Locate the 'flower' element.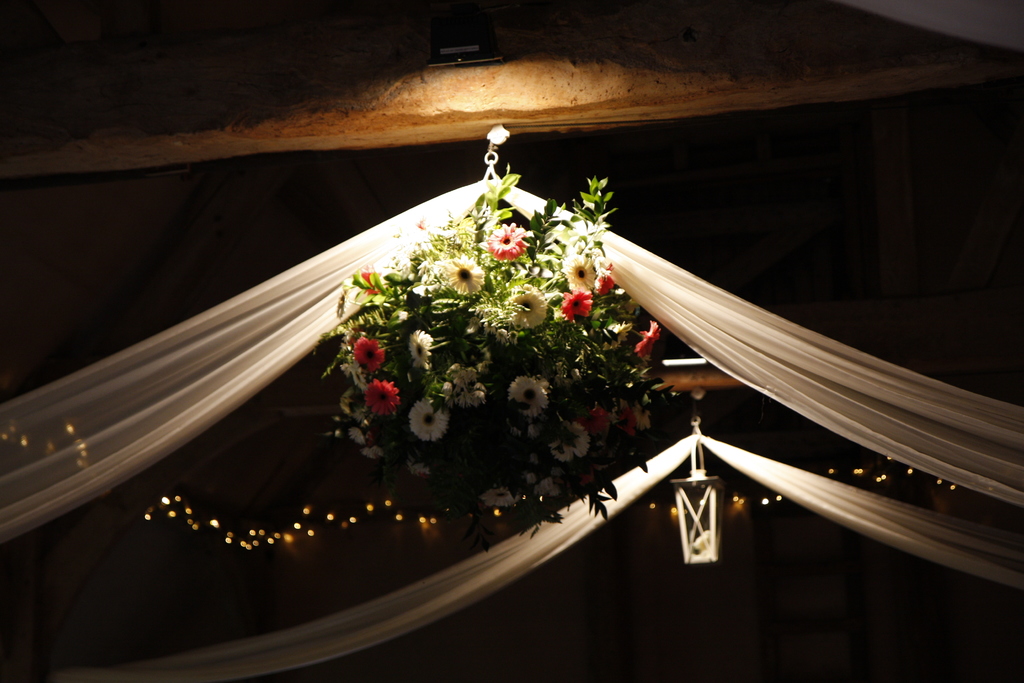
Element bbox: <box>561,253,594,290</box>.
